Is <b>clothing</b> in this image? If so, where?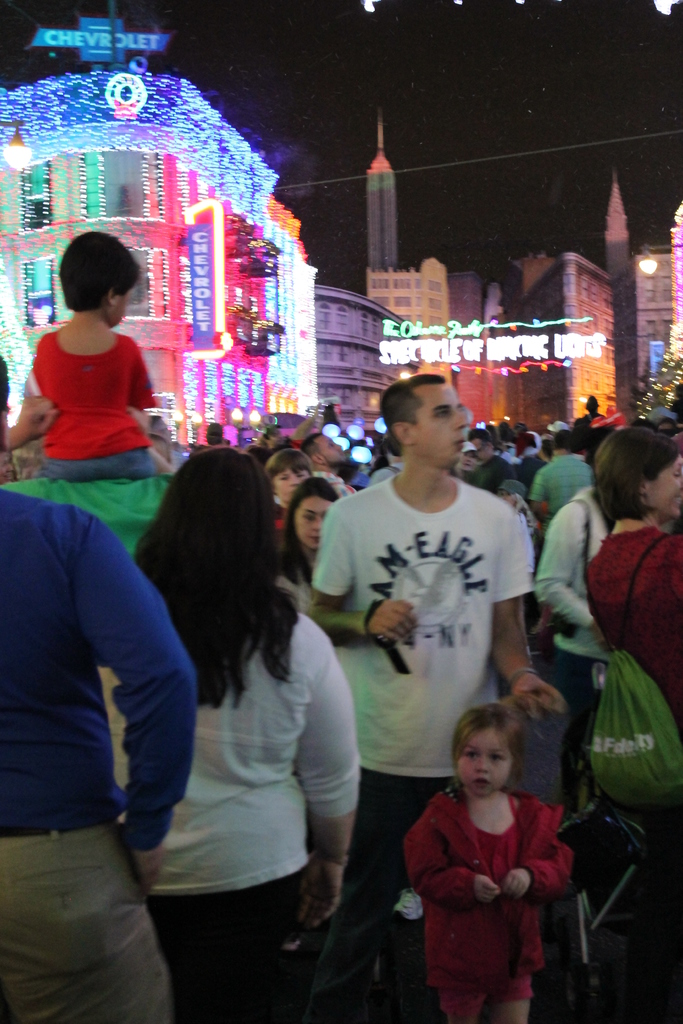
Yes, at [x1=577, y1=505, x2=682, y2=1023].
